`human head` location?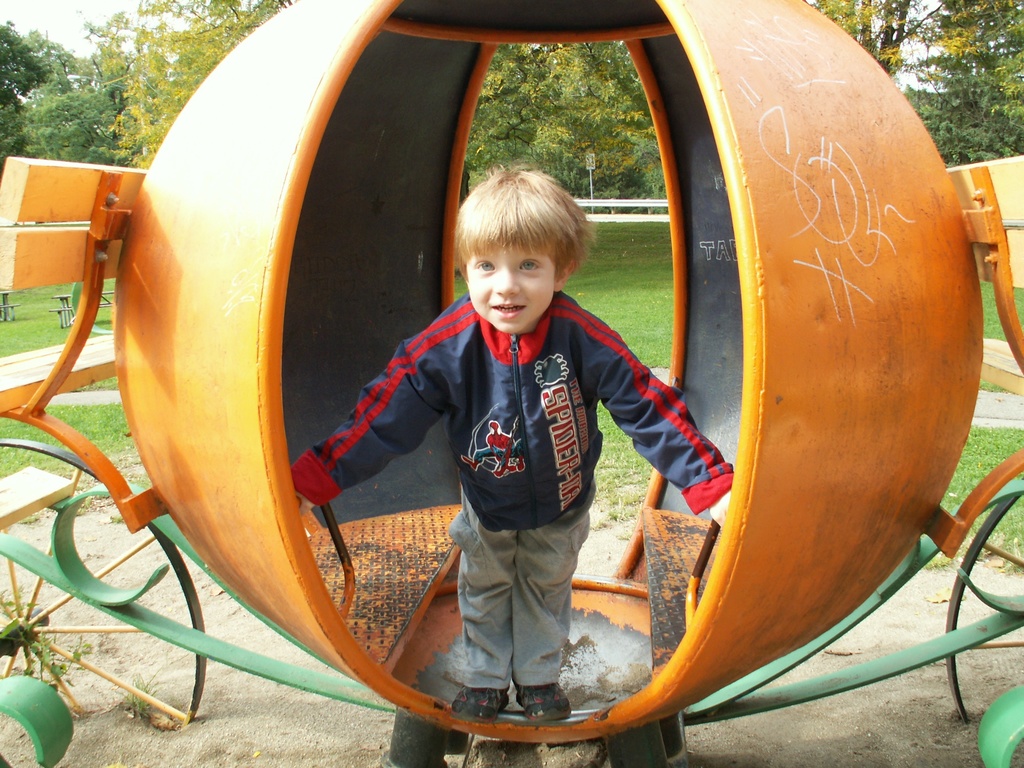
pyautogui.locateOnScreen(452, 163, 595, 336)
